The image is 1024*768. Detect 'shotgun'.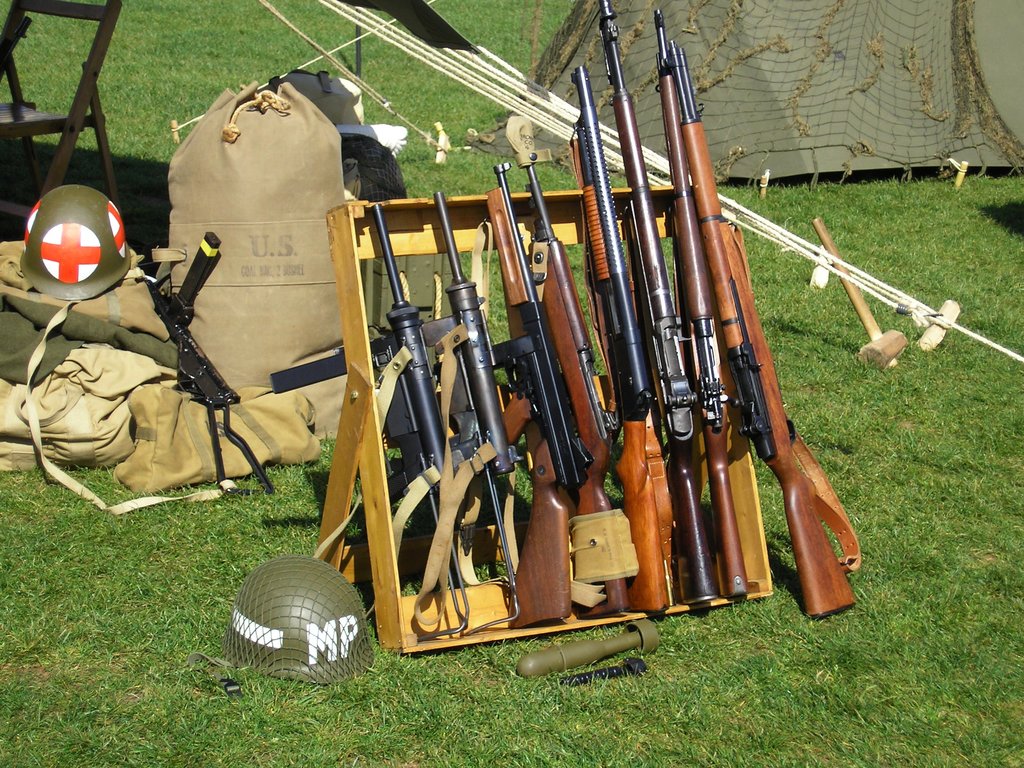
Detection: 591, 0, 720, 609.
